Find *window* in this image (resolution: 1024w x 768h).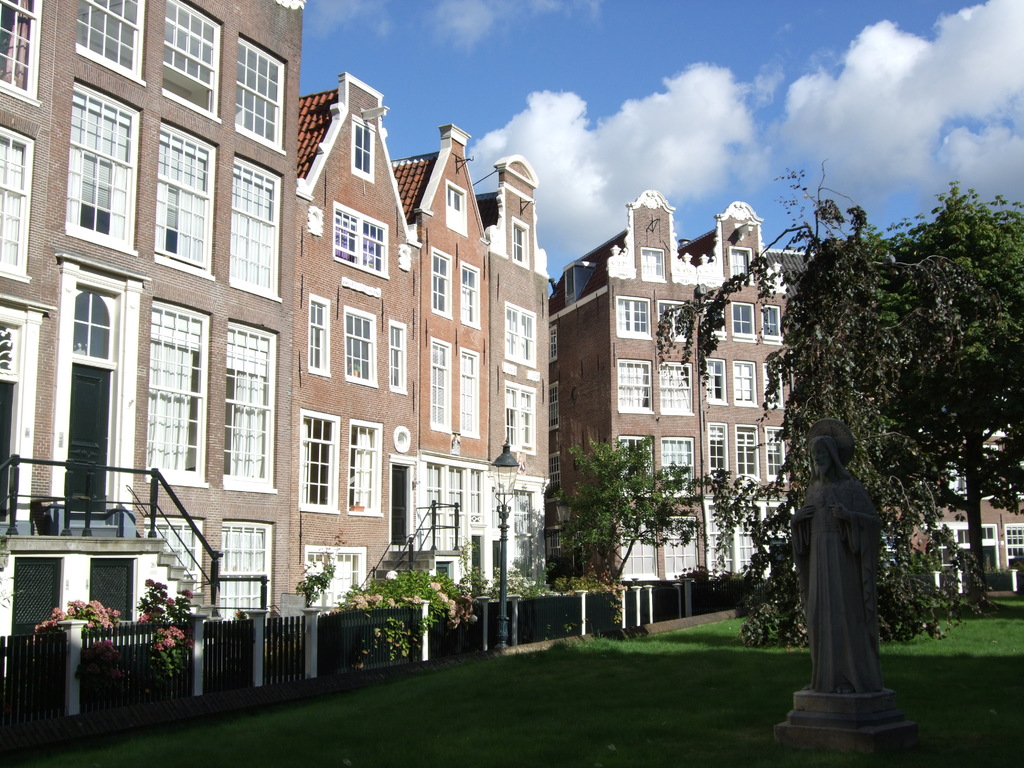
154/519/201/590.
